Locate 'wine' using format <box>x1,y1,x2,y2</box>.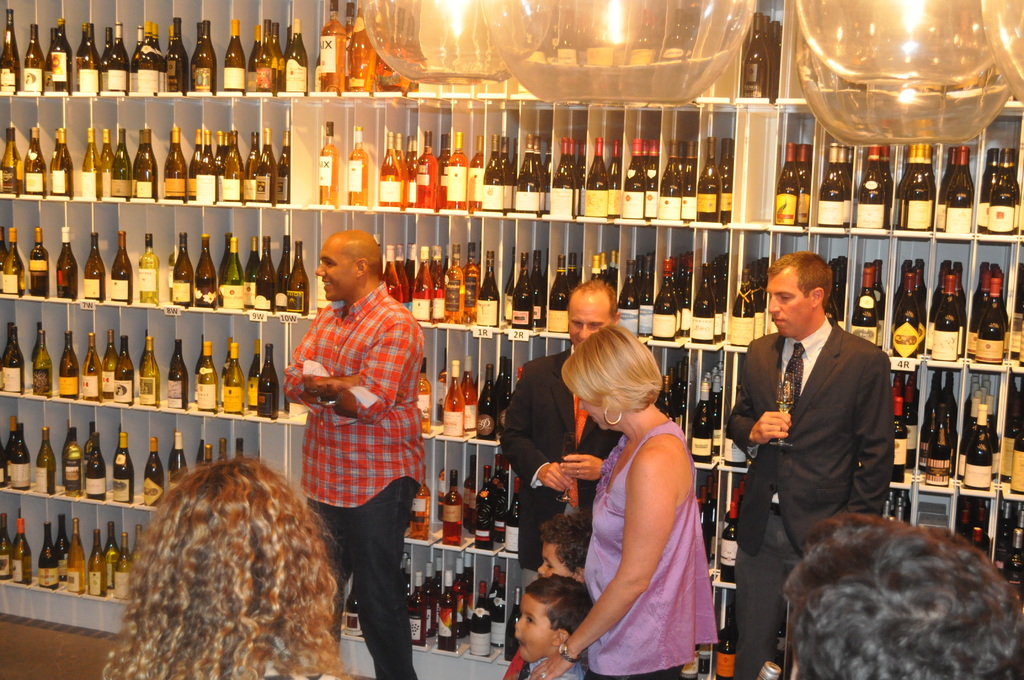
<box>9,519,34,587</box>.
